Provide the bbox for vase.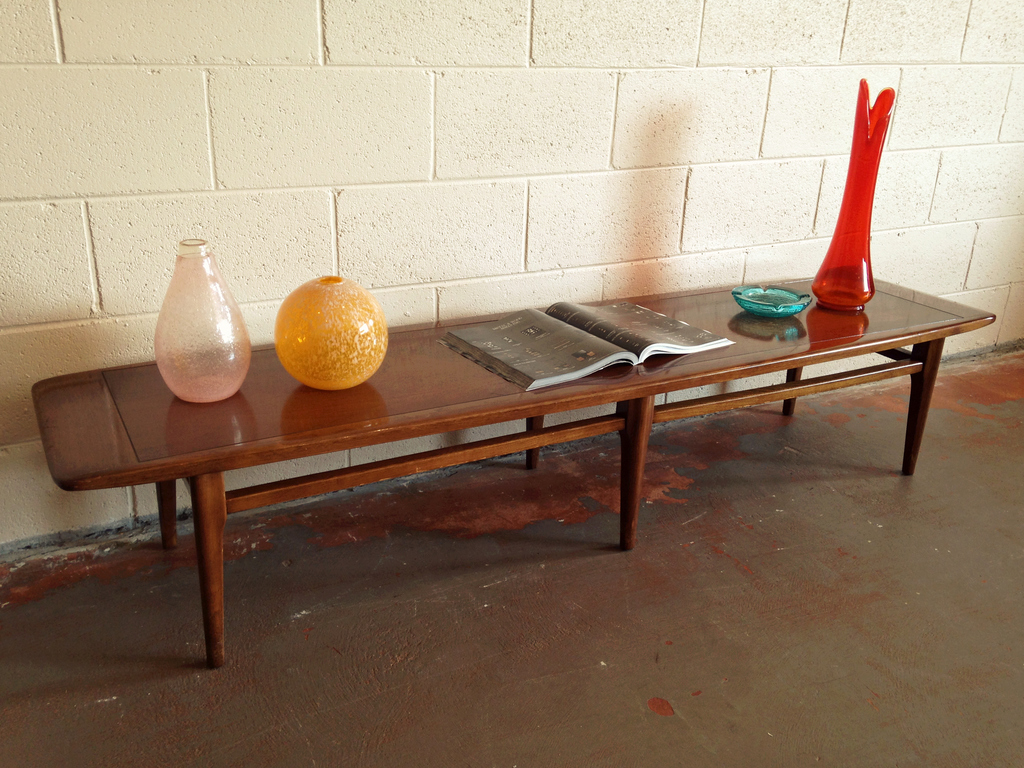
805:77:898:315.
